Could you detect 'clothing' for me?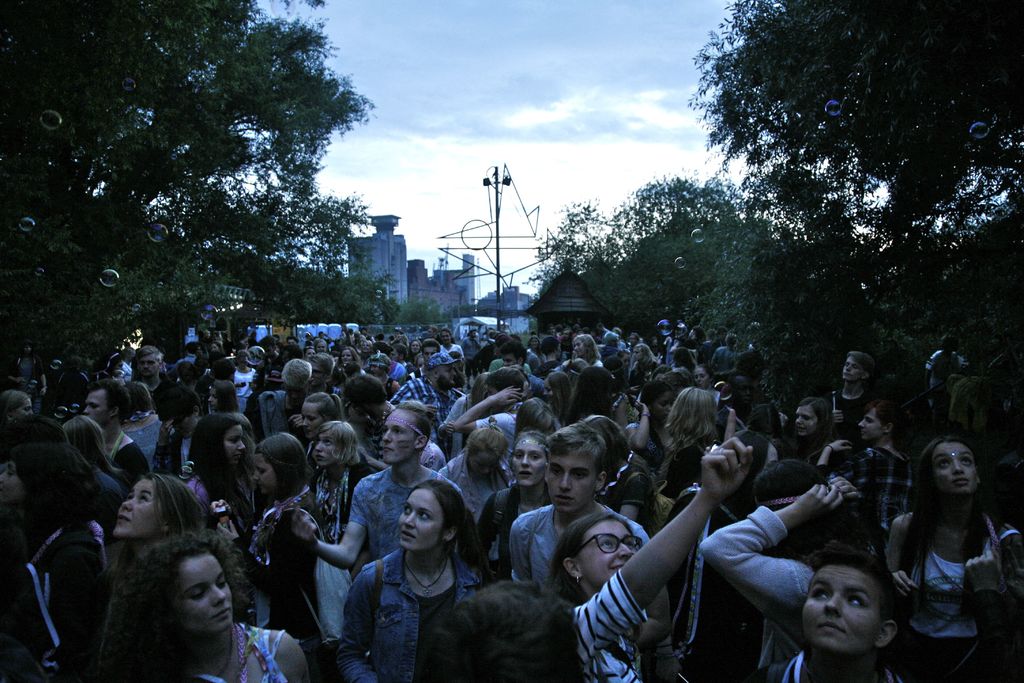
Detection result: 10,527,104,673.
